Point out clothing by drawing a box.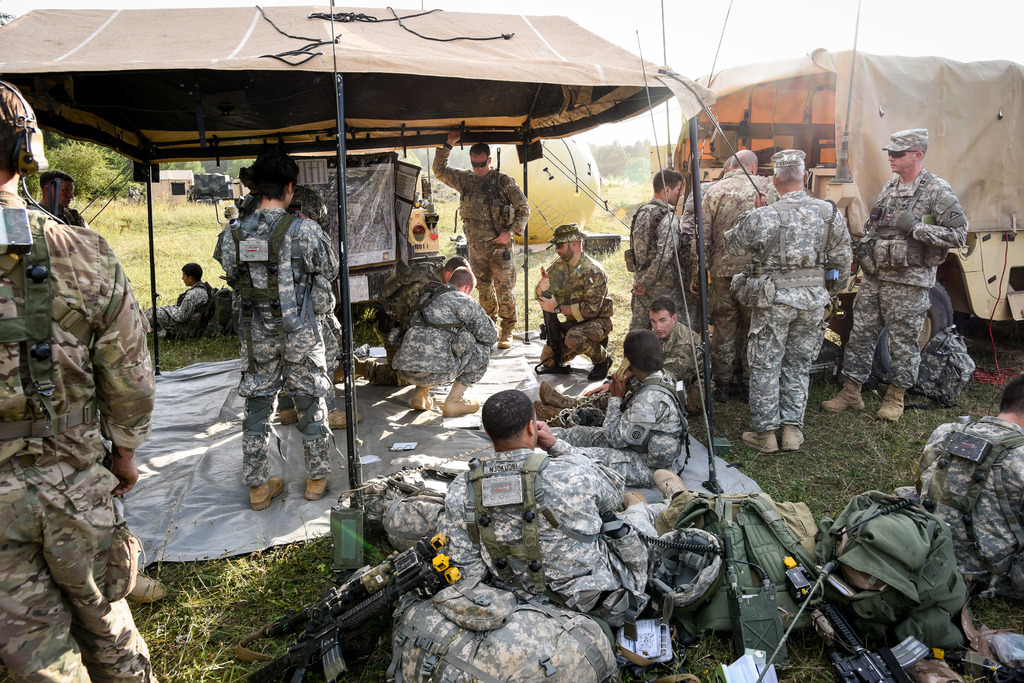
392, 287, 495, 390.
